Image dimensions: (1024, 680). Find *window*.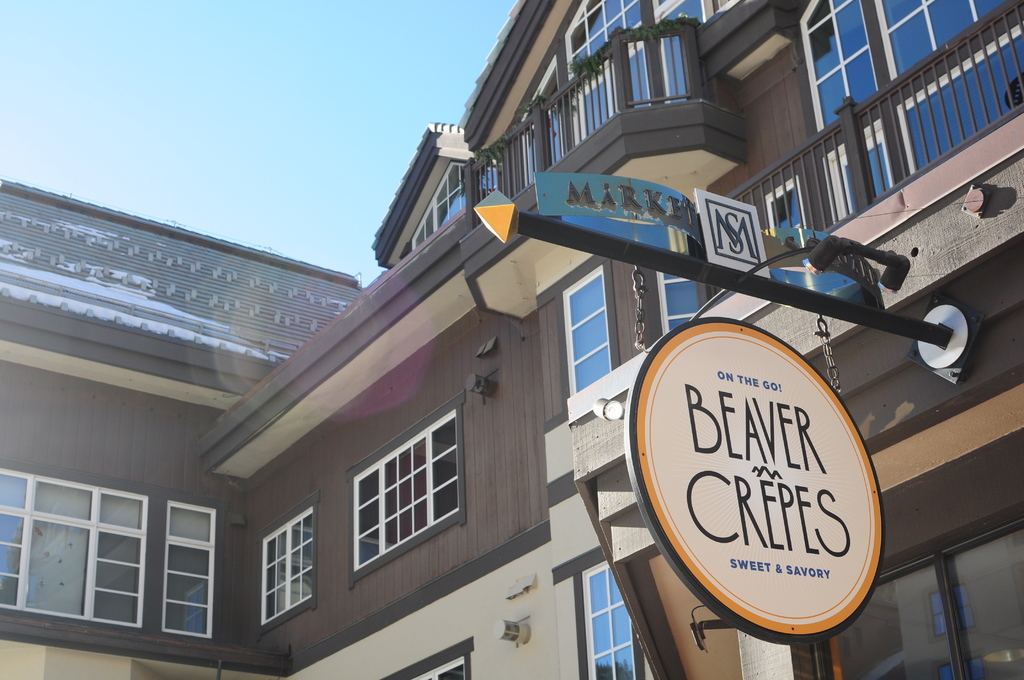
413,162,502,252.
